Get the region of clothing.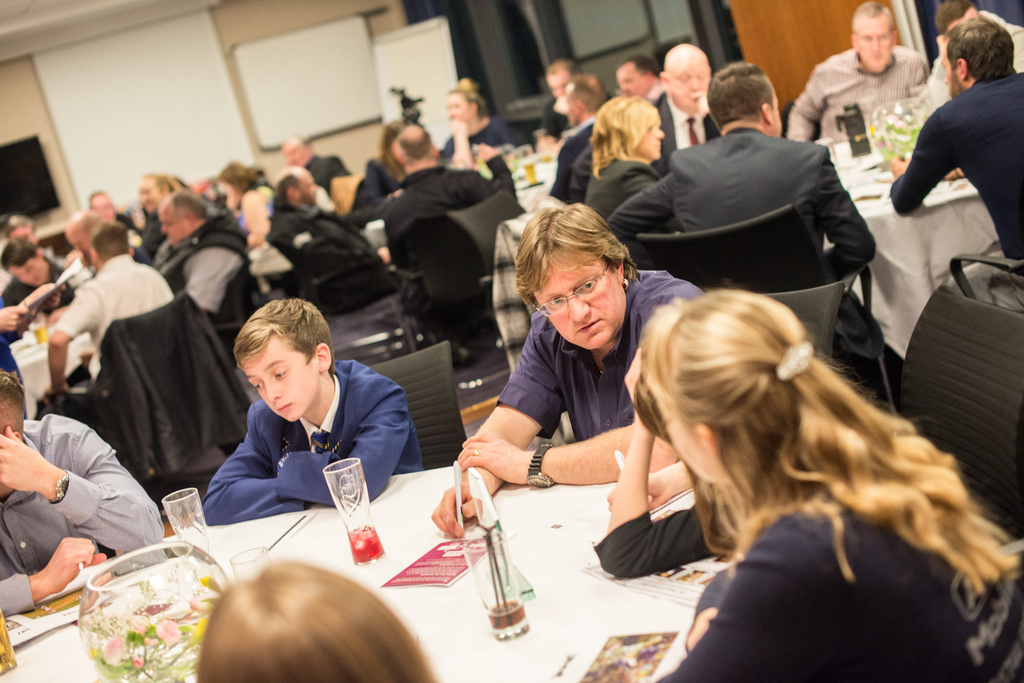
592, 161, 669, 276.
